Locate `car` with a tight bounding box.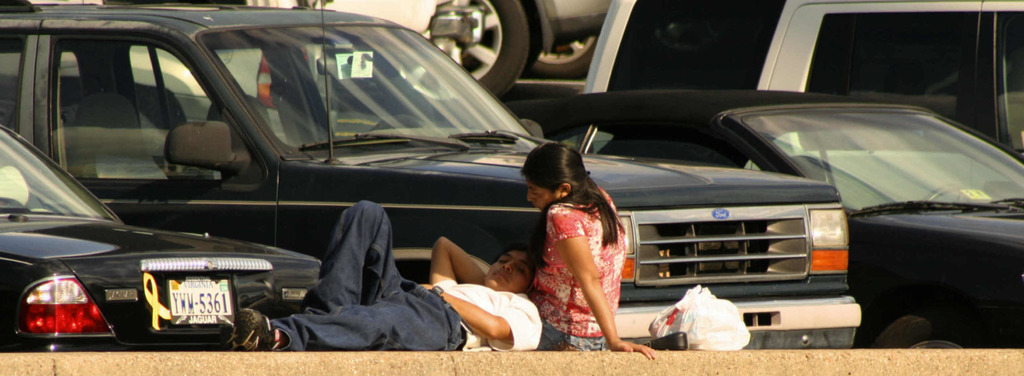
(508,102,1023,350).
